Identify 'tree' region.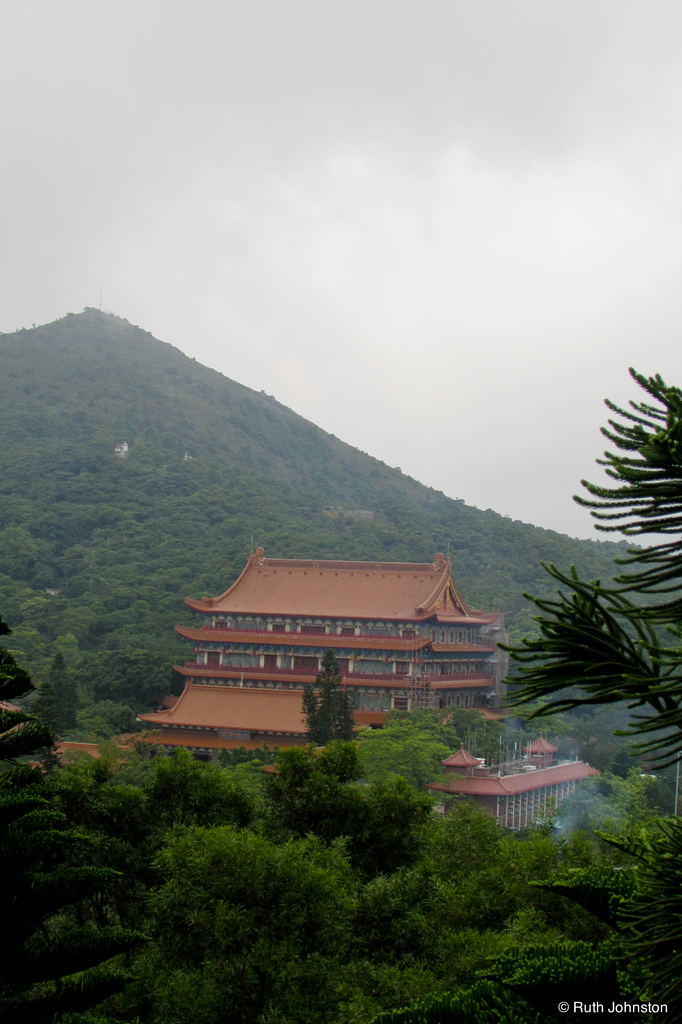
Region: pyautogui.locateOnScreen(493, 365, 681, 774).
